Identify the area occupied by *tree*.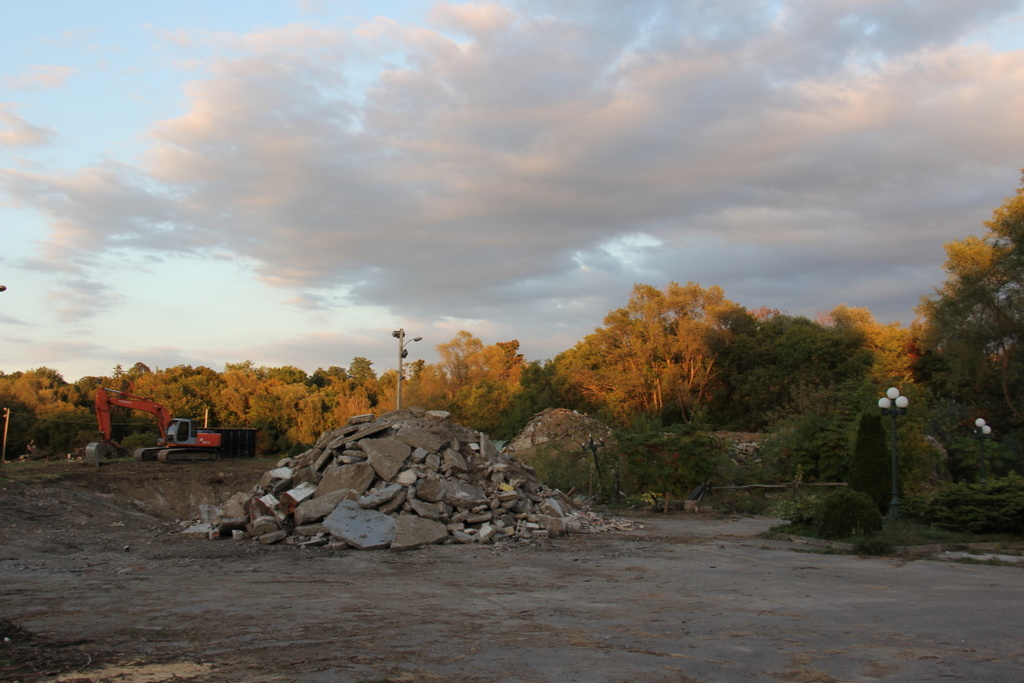
Area: 503,361,572,437.
